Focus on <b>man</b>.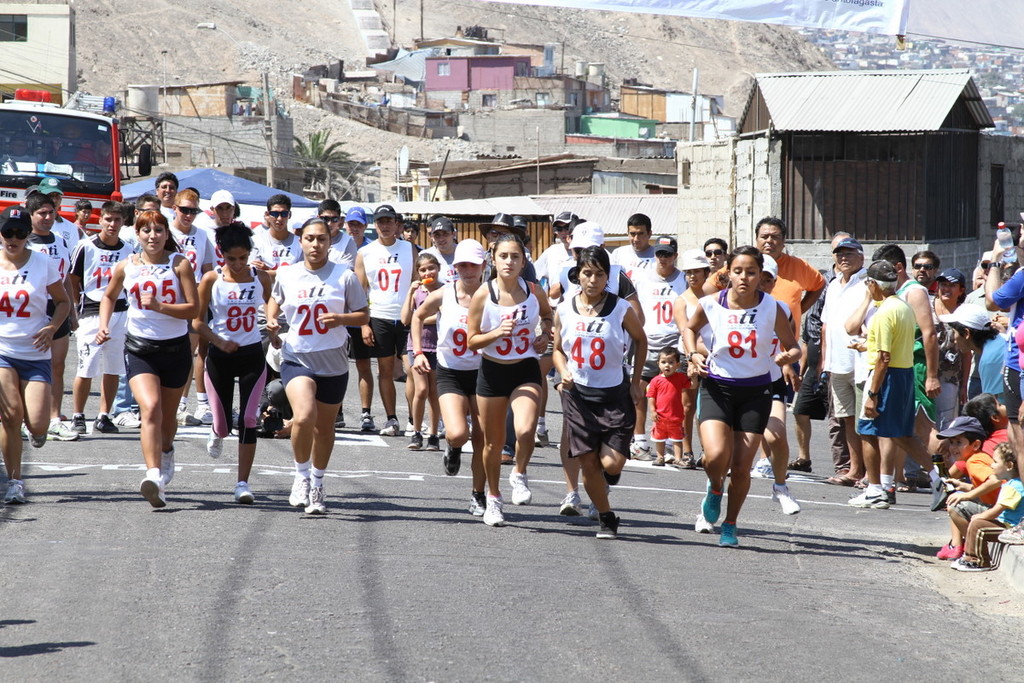
Focused at 152 171 180 229.
